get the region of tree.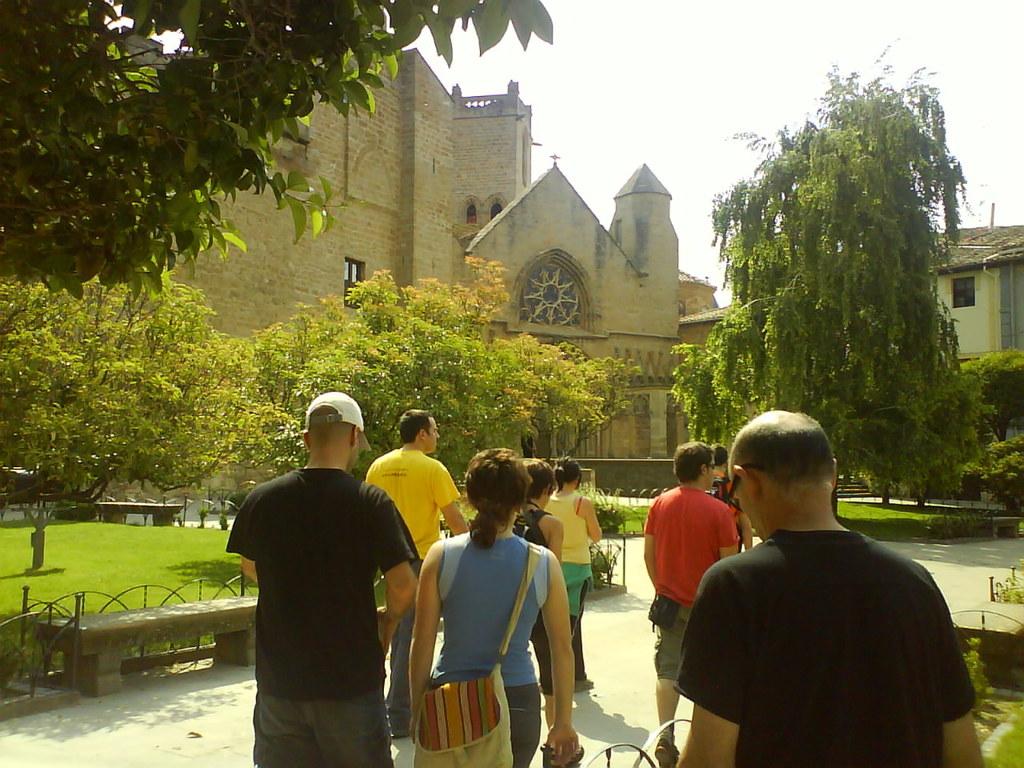
select_region(0, 0, 562, 310).
